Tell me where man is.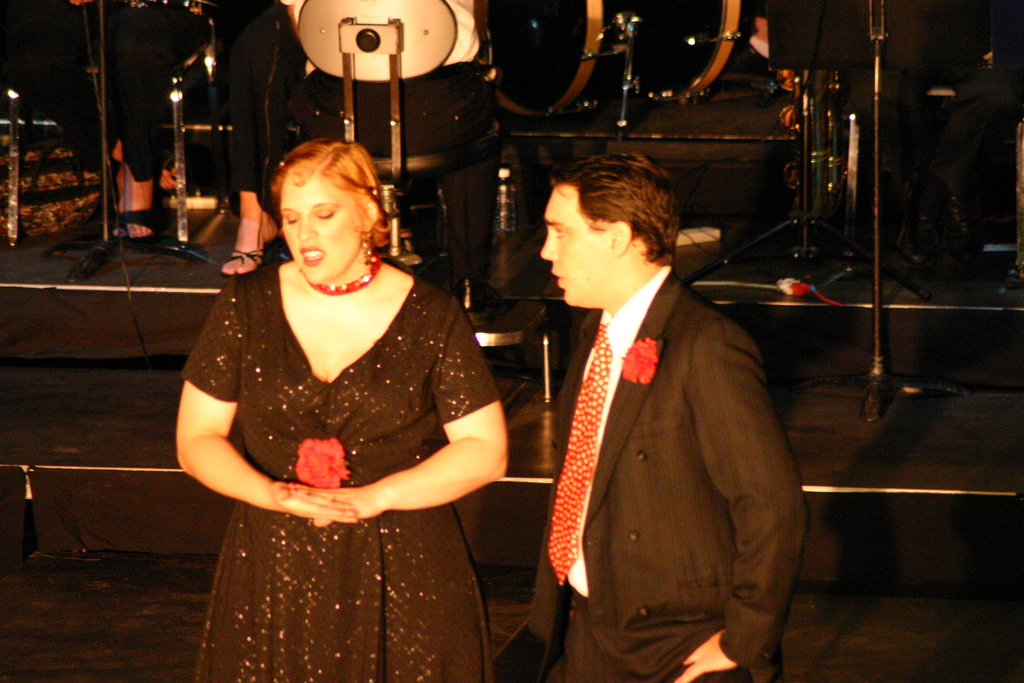
man is at 536/153/811/682.
